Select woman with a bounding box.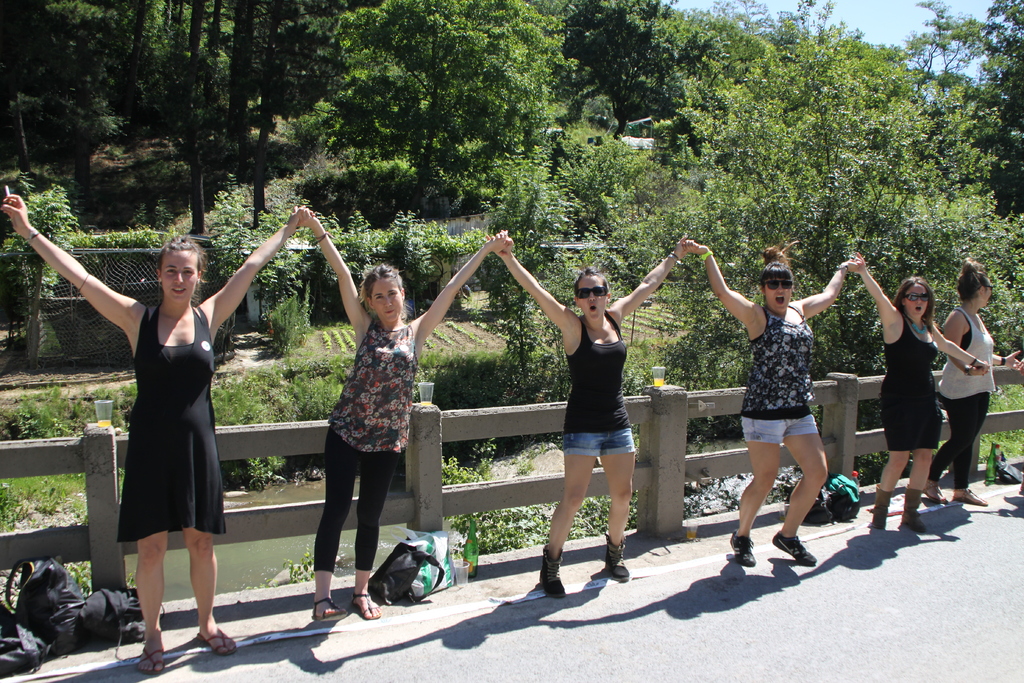
x1=79, y1=222, x2=250, y2=635.
